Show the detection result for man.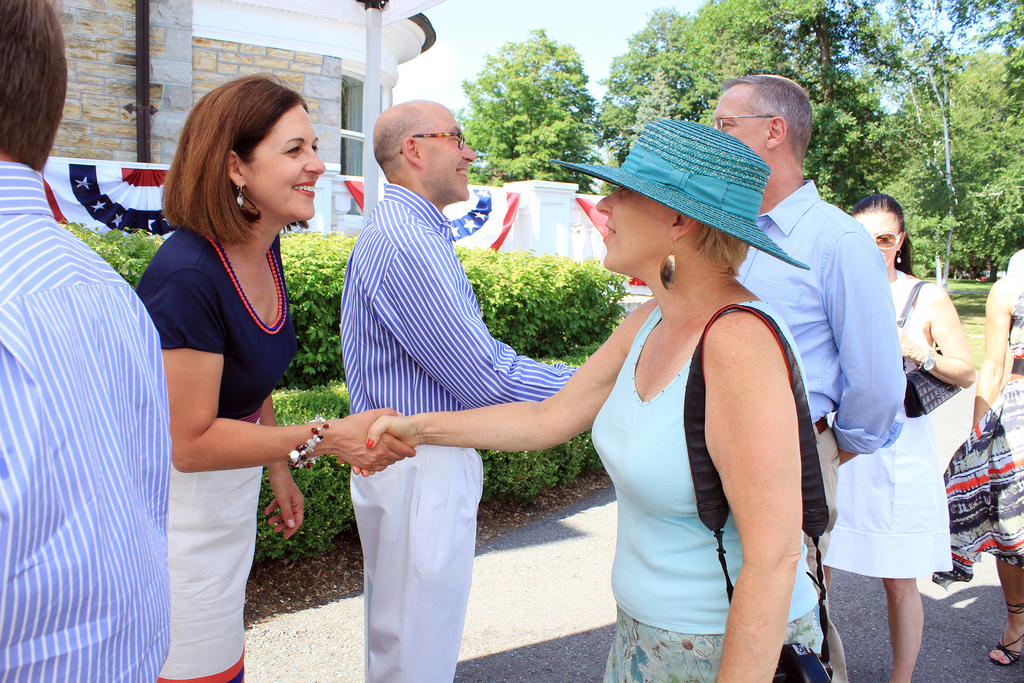
(708,63,902,682).
